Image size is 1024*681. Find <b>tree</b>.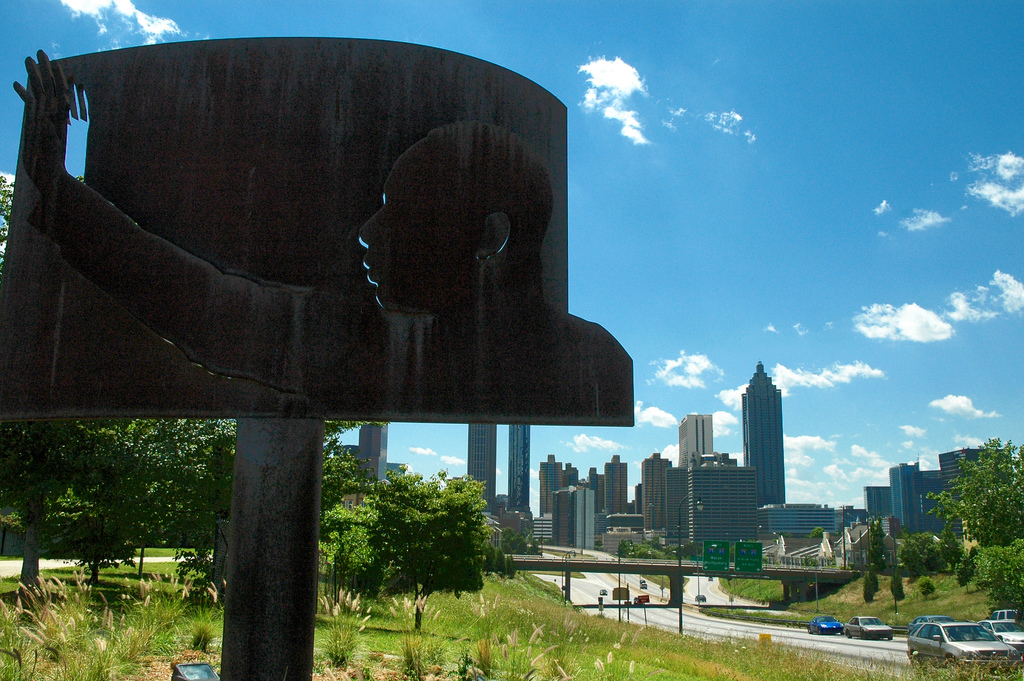
rect(934, 491, 968, 573).
